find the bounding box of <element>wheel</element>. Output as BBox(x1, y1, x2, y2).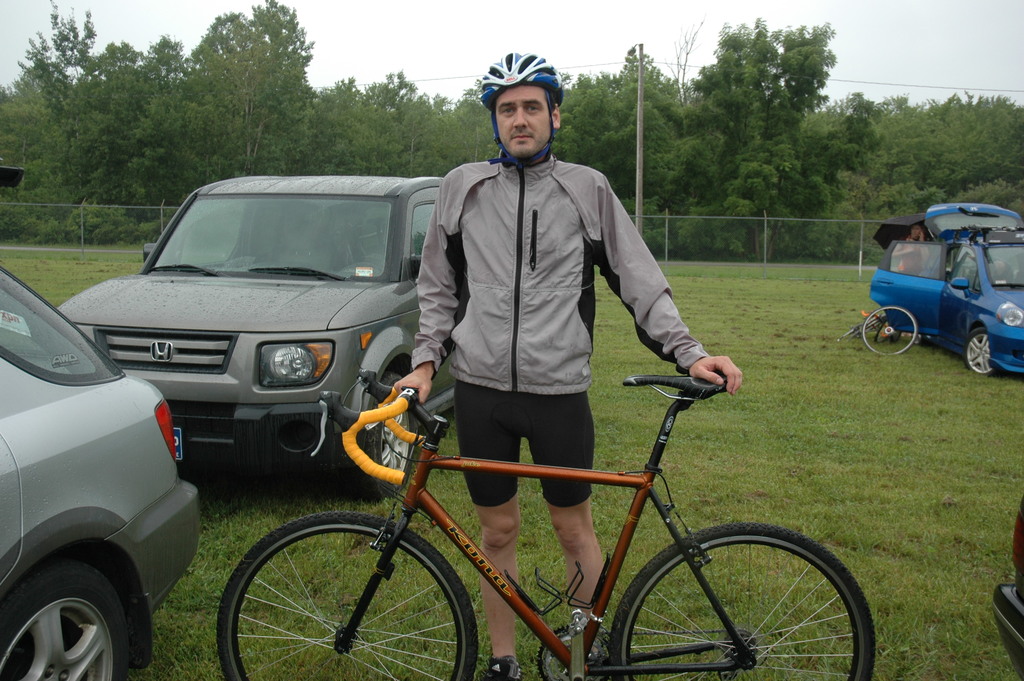
BBox(913, 336, 932, 347).
